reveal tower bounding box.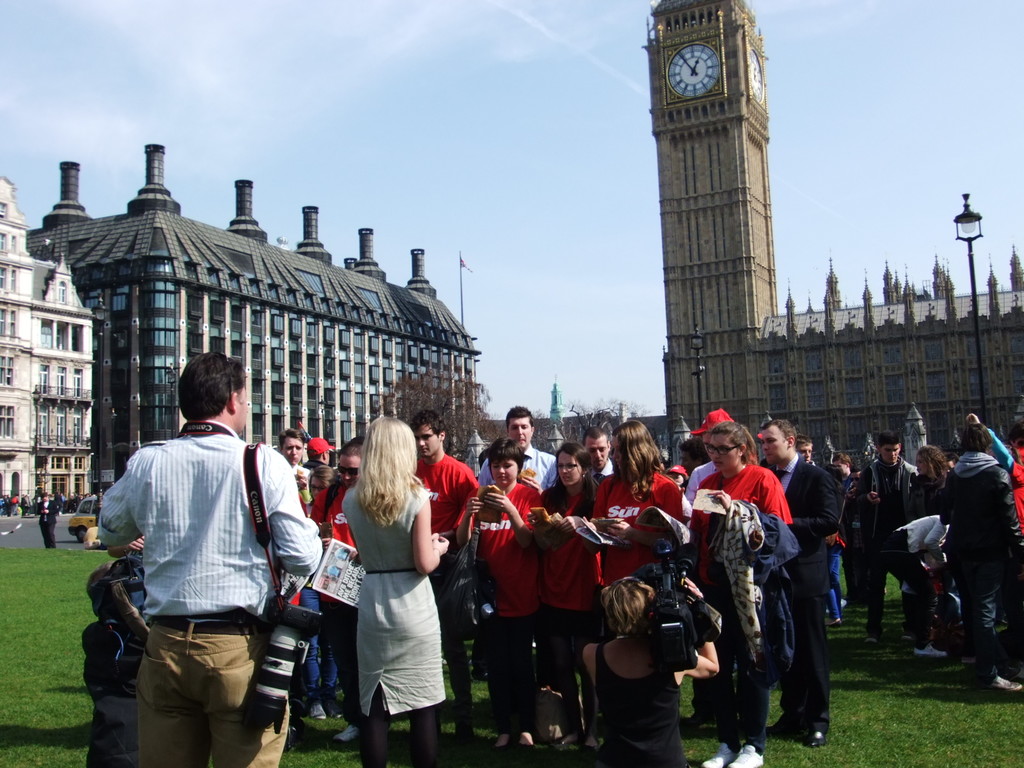
Revealed: <bbox>643, 0, 1023, 463</bbox>.
